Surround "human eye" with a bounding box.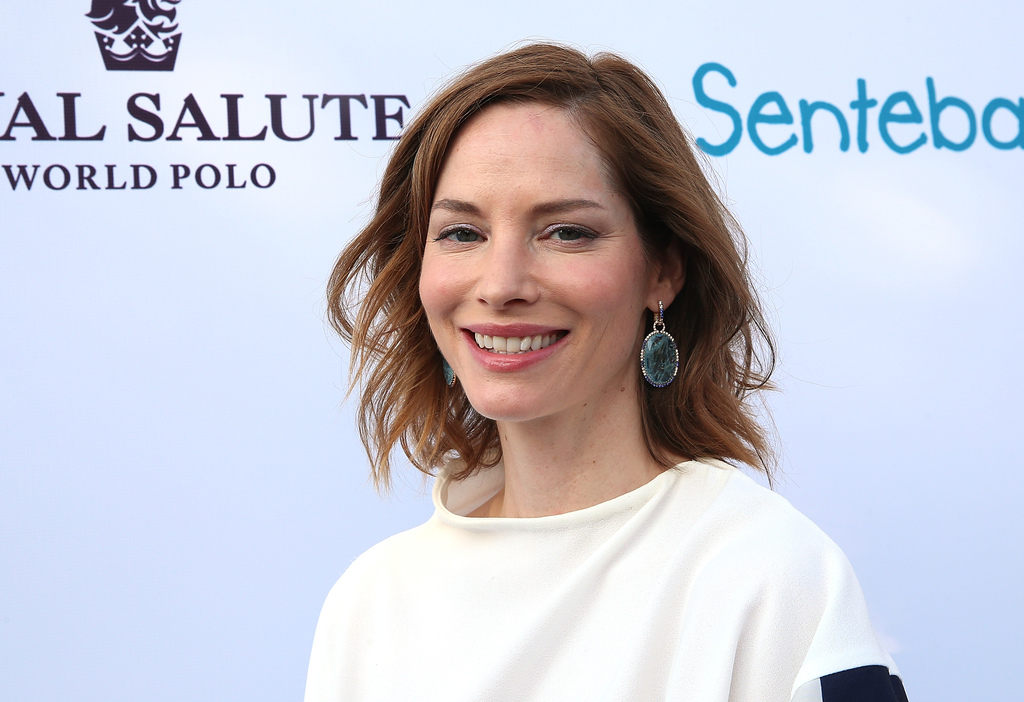
<bbox>433, 218, 489, 253</bbox>.
